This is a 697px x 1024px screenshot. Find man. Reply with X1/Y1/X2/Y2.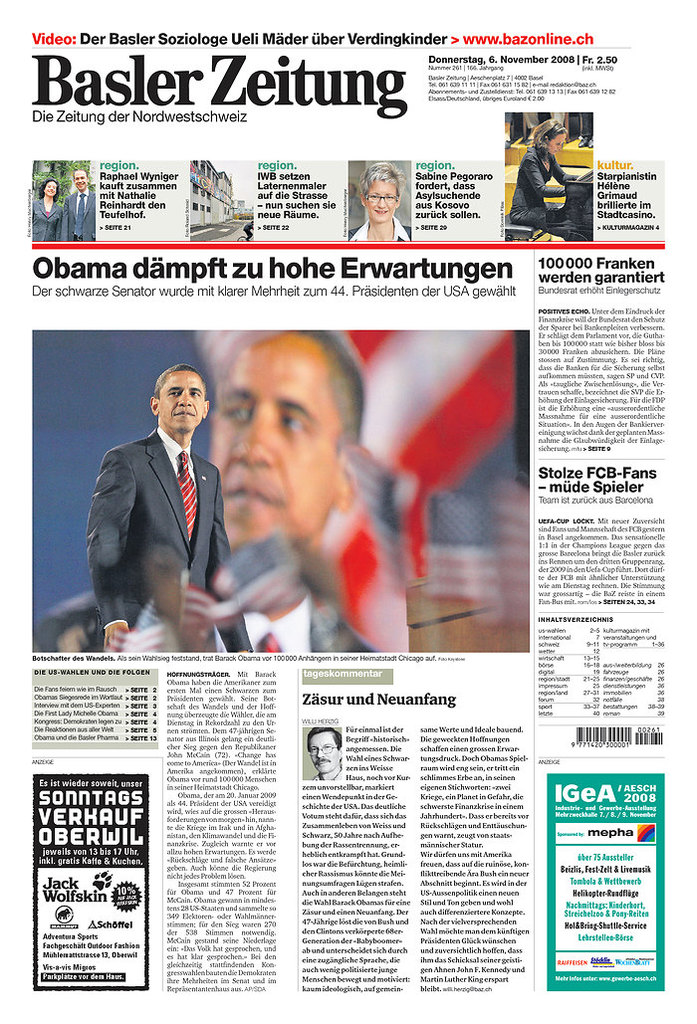
64/168/96/246.
